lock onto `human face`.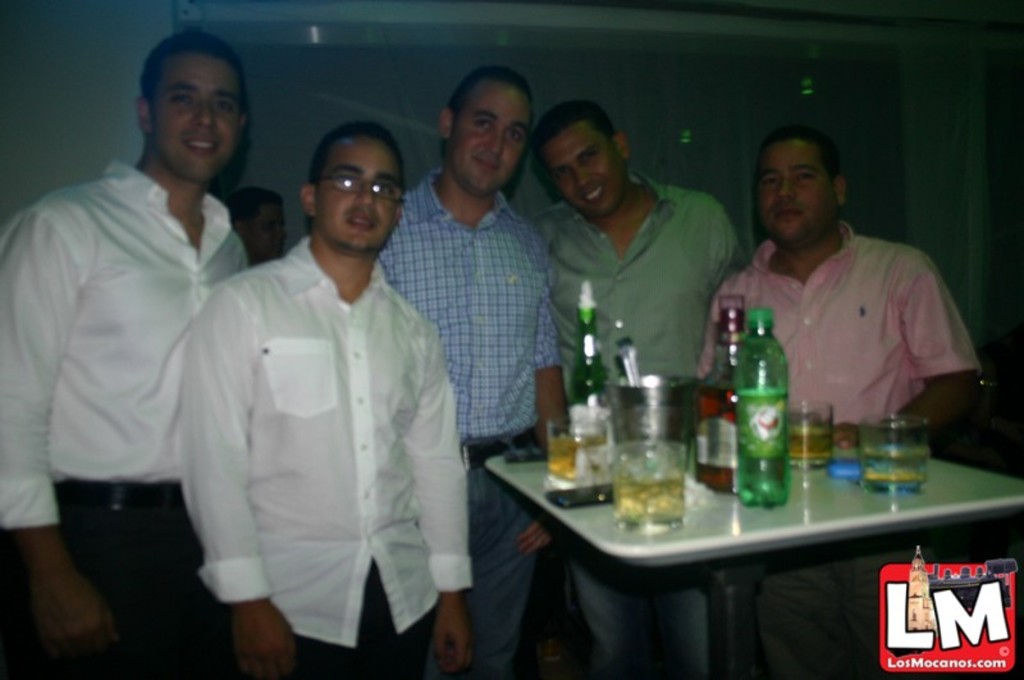
Locked: select_region(452, 79, 531, 191).
